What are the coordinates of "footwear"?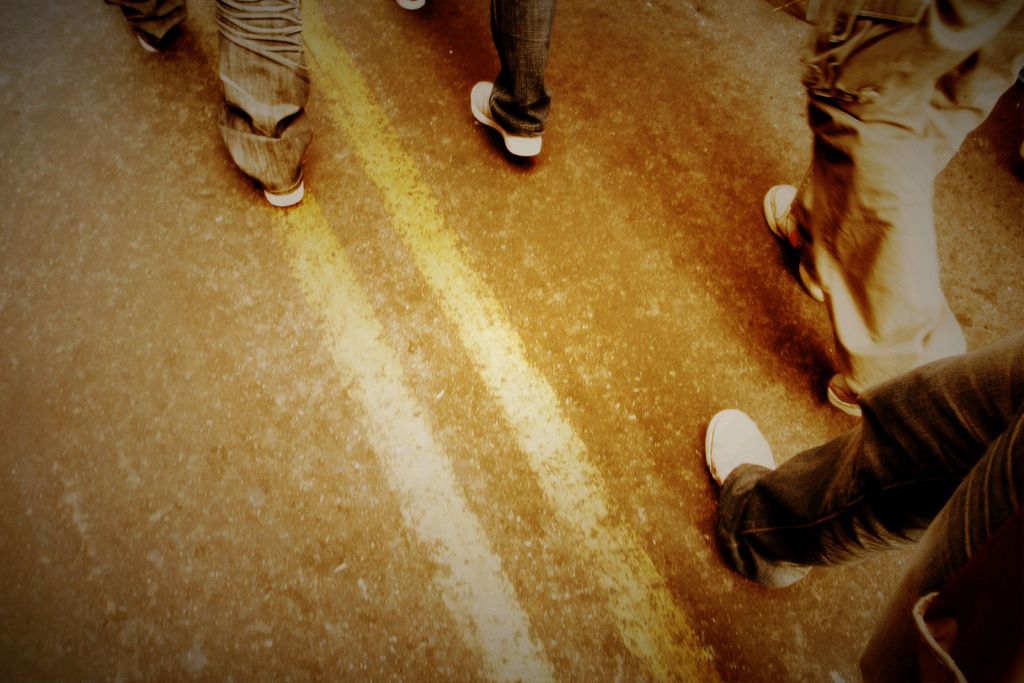
bbox=(266, 178, 307, 208).
